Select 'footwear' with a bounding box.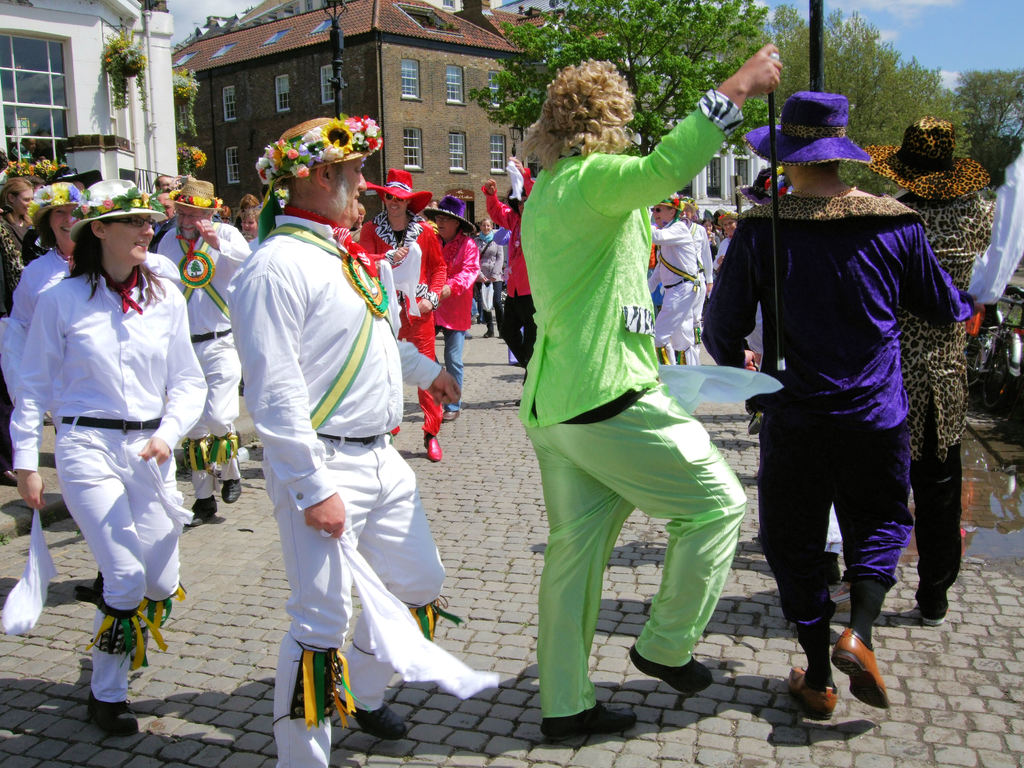
left=195, top=490, right=218, bottom=519.
